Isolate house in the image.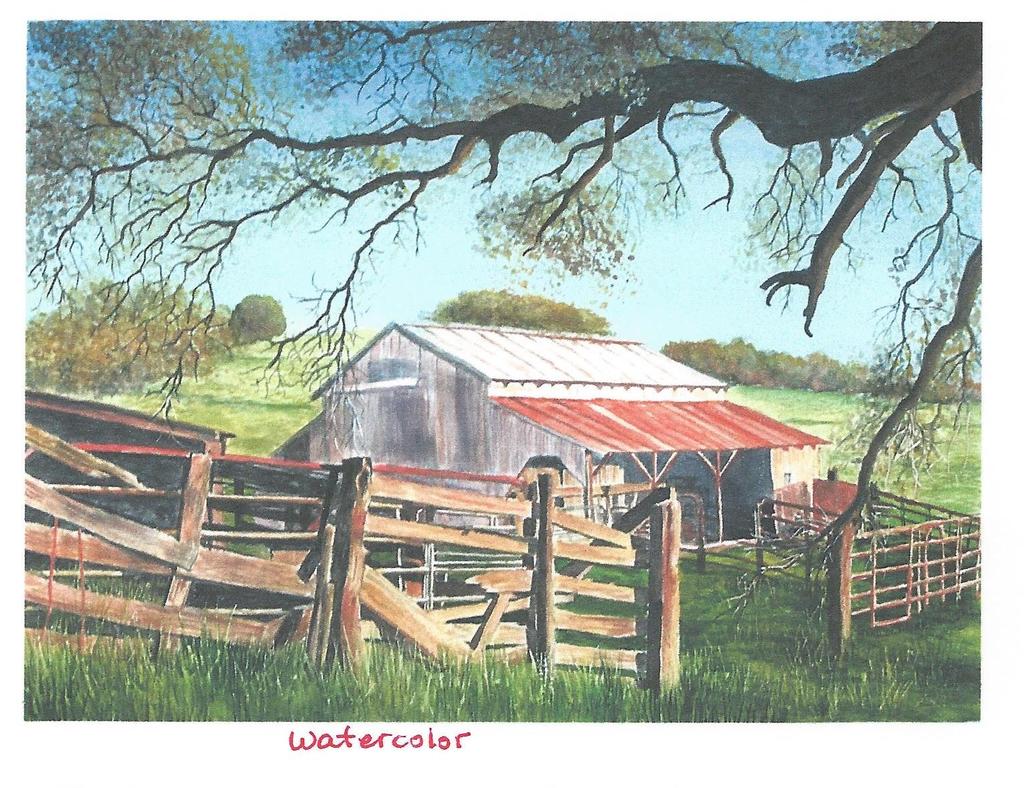
Isolated region: {"x1": 305, "y1": 304, "x2": 842, "y2": 565}.
